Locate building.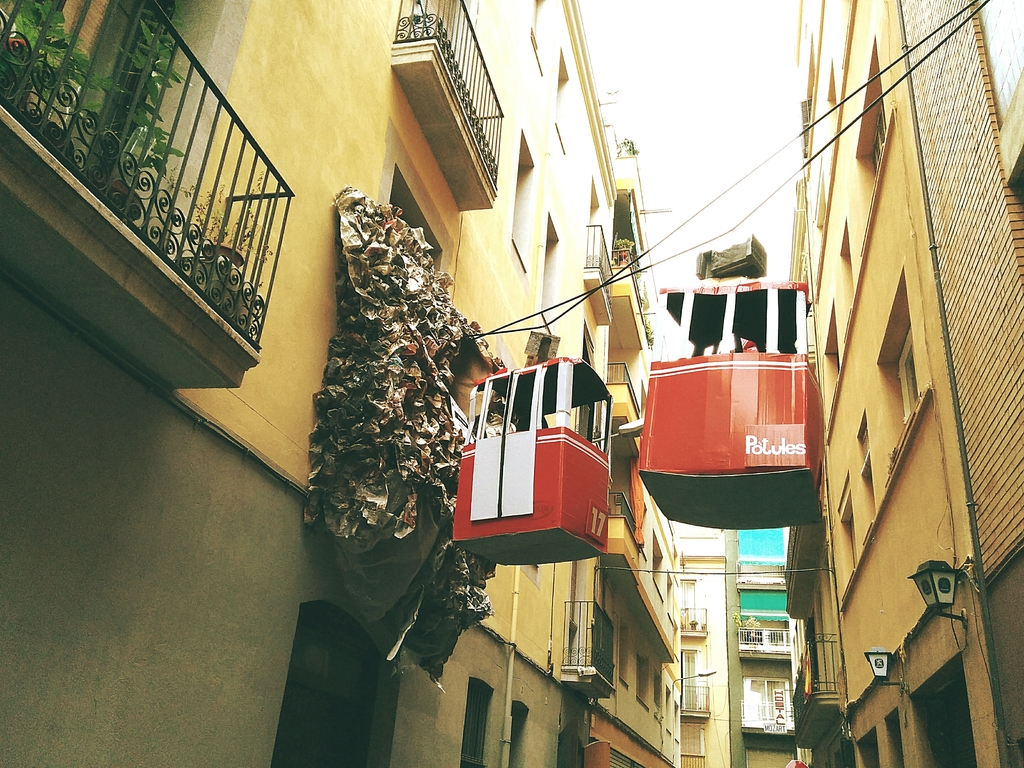
Bounding box: {"x1": 794, "y1": 0, "x2": 1023, "y2": 767}.
